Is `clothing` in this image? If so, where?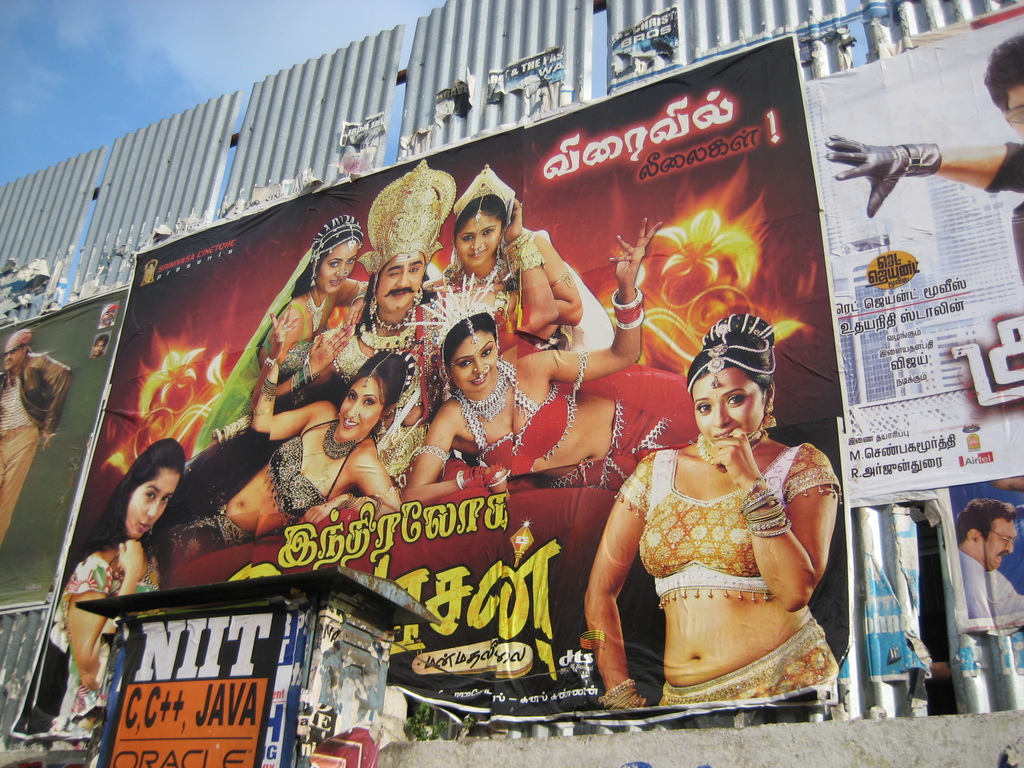
Yes, at {"left": 265, "top": 416, "right": 376, "bottom": 524}.
